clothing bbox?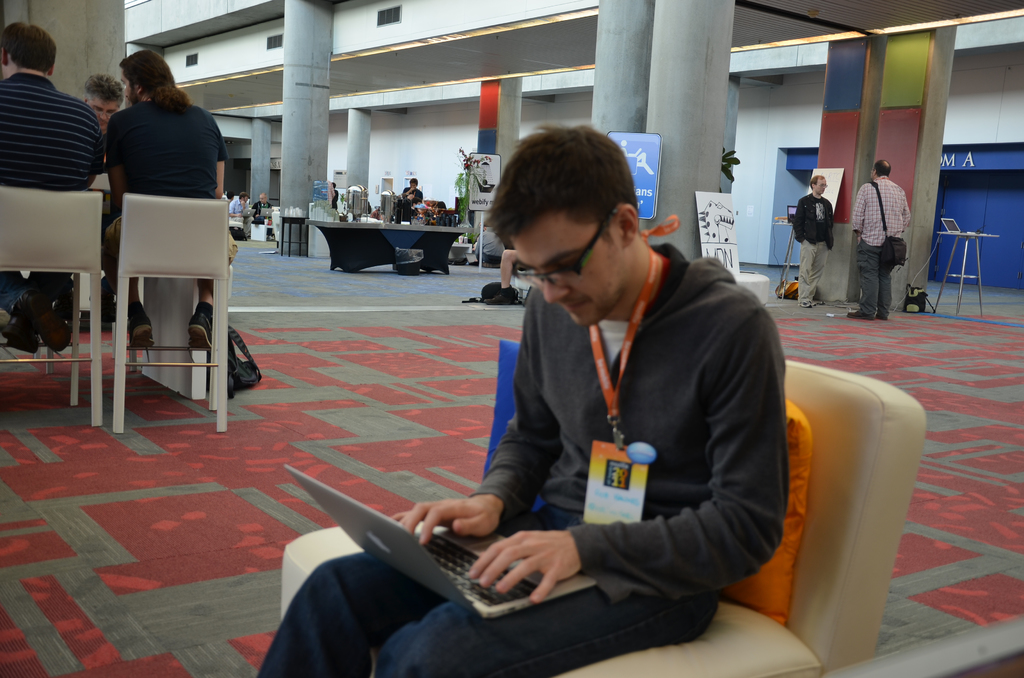
(403, 184, 422, 202)
